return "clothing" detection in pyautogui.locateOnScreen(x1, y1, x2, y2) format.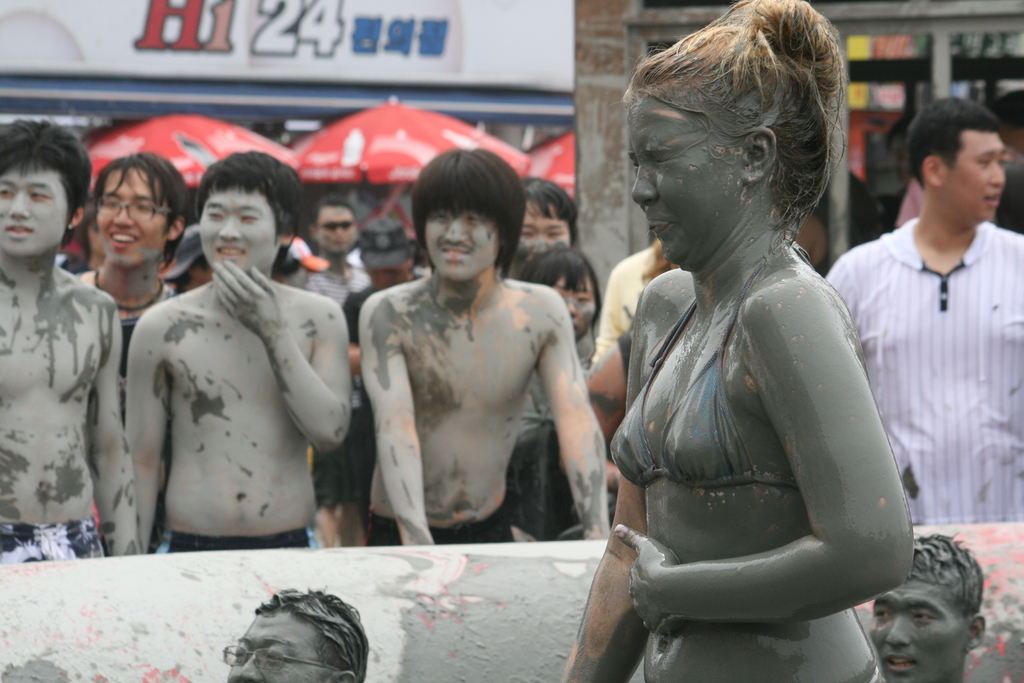
pyautogui.locateOnScreen(366, 504, 509, 545).
